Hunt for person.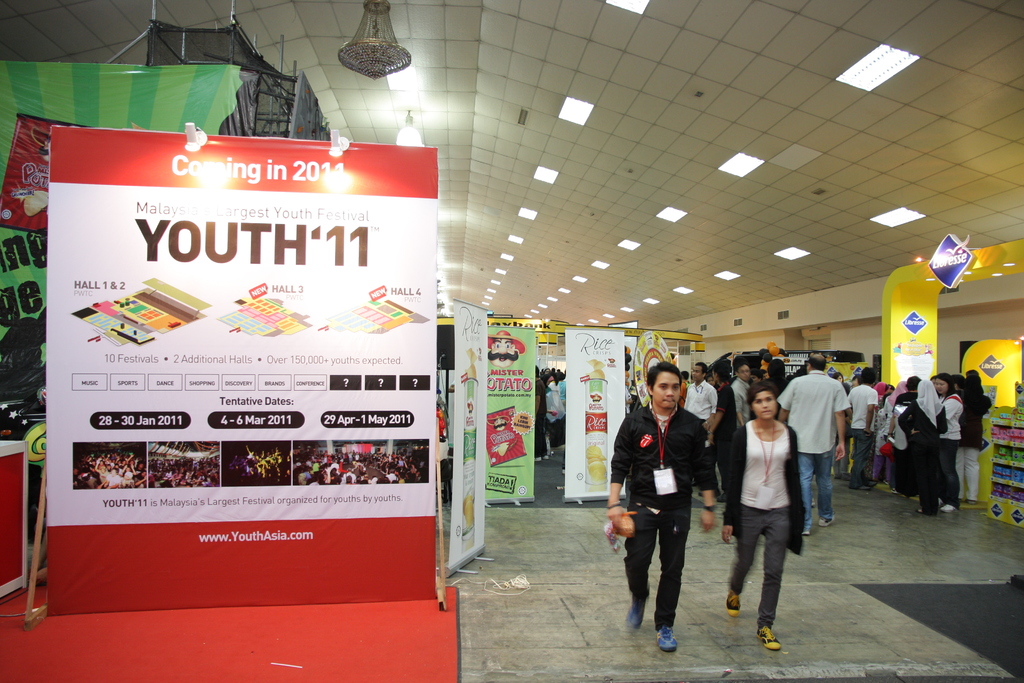
Hunted down at box(842, 369, 879, 477).
